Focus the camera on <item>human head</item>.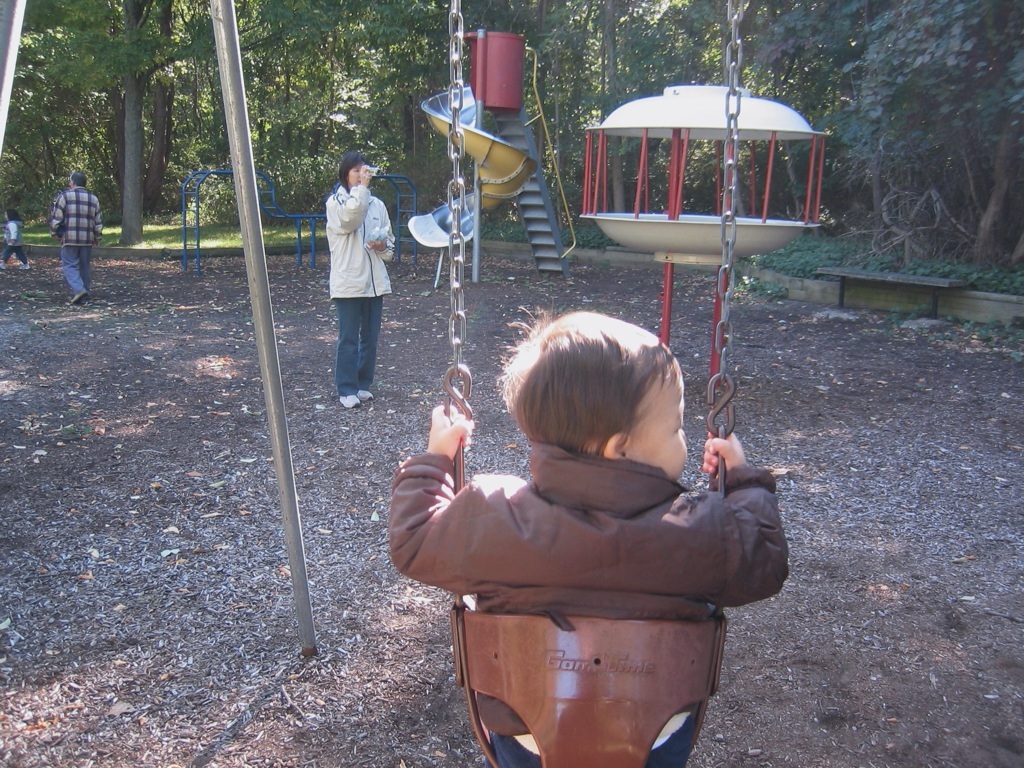
Focus region: 68 171 87 192.
